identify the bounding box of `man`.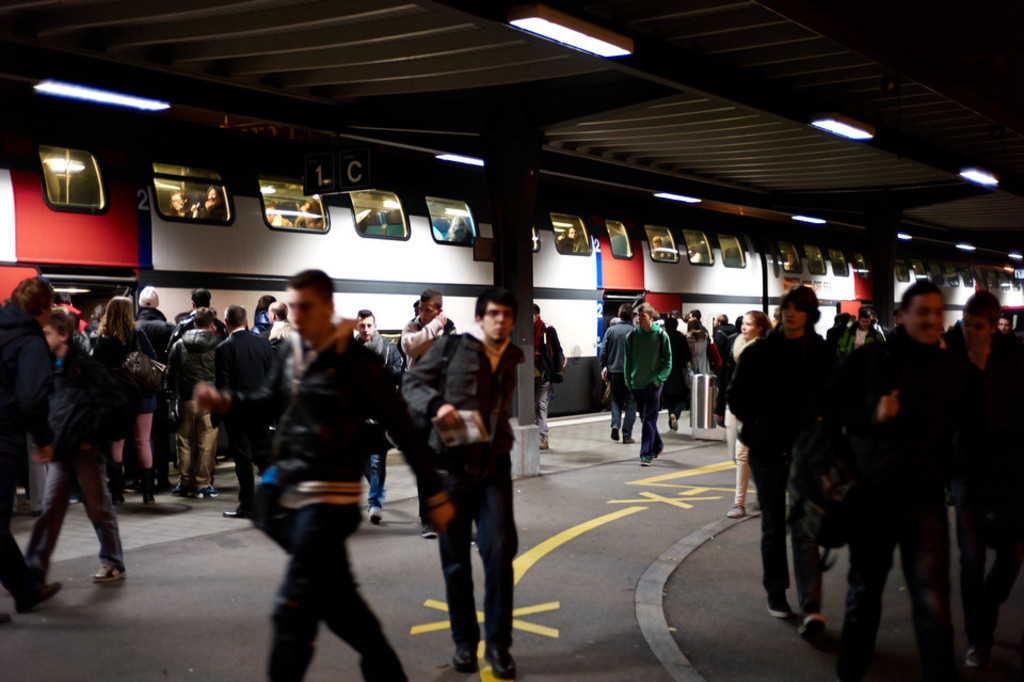
select_region(268, 266, 449, 681).
